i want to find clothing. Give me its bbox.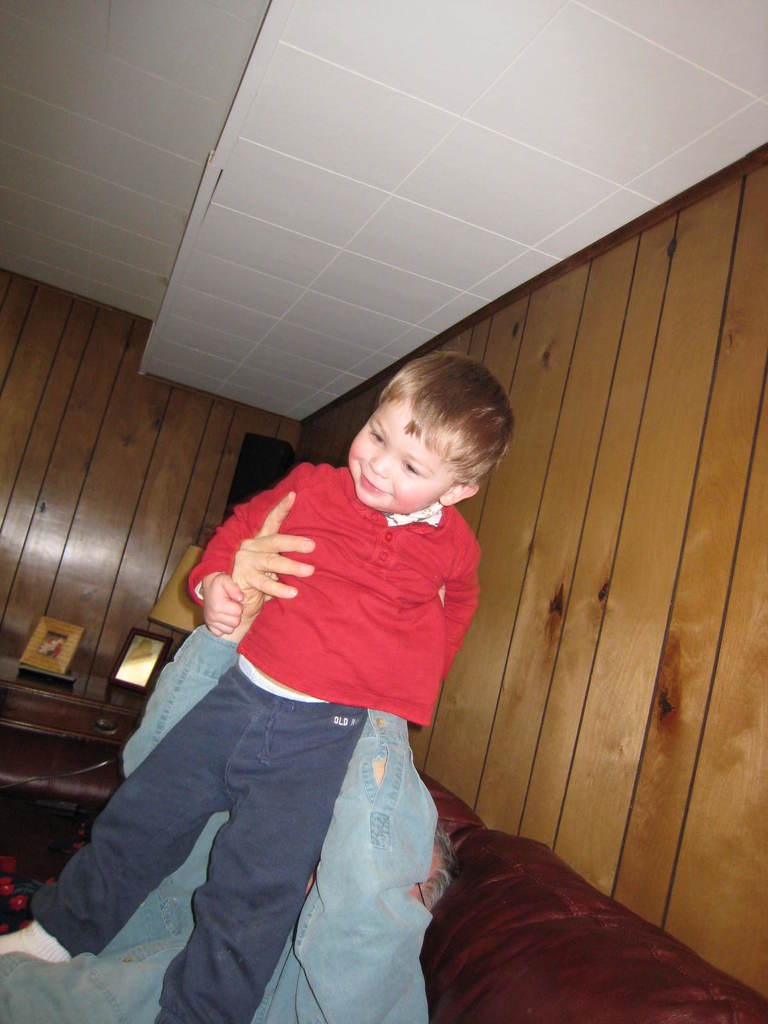
x1=87 y1=447 x2=504 y2=973.
